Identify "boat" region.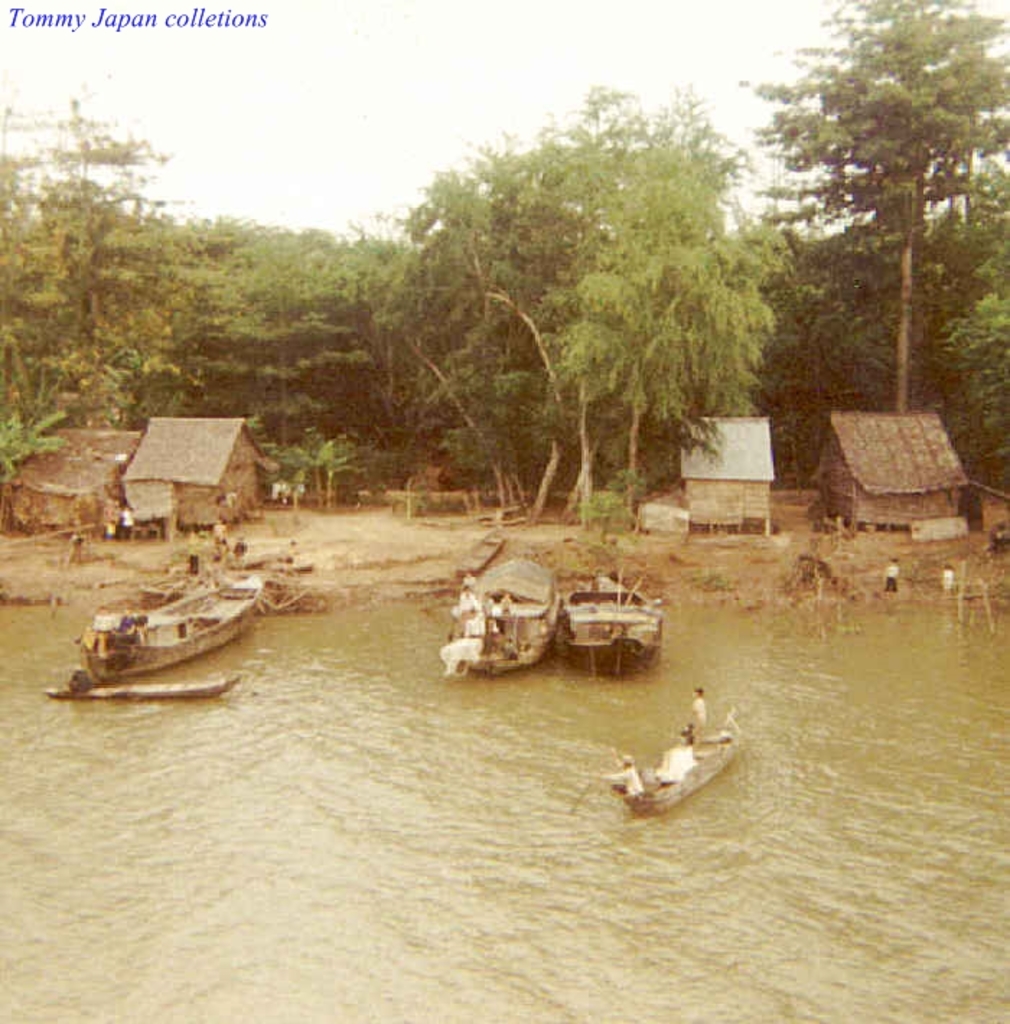
Region: {"left": 442, "top": 549, "right": 571, "bottom": 675}.
